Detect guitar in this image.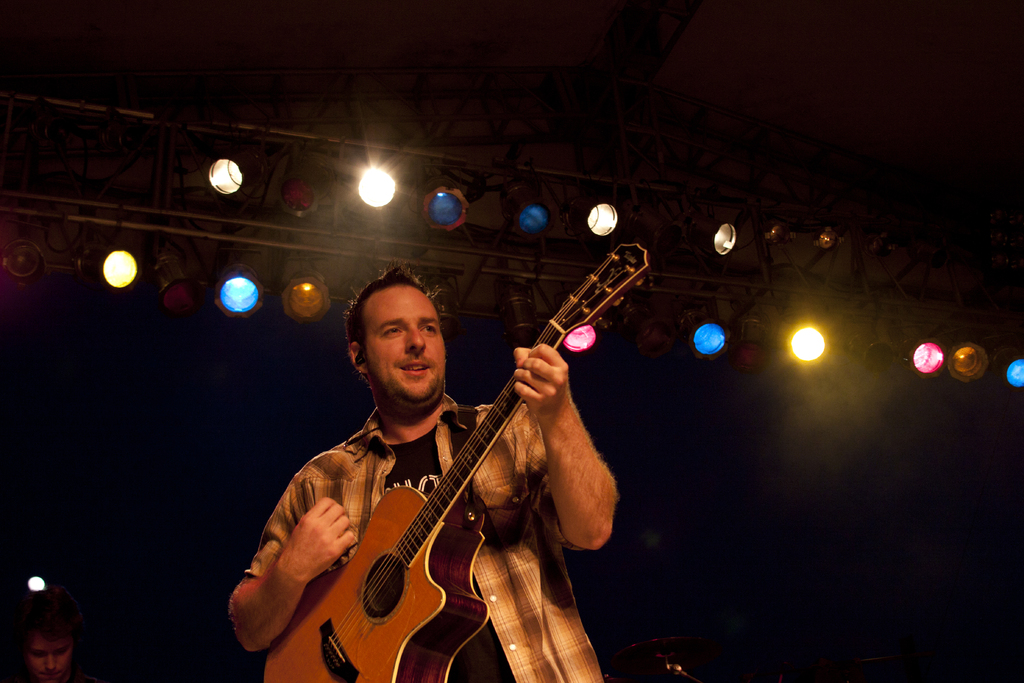
Detection: 250,240,655,682.
